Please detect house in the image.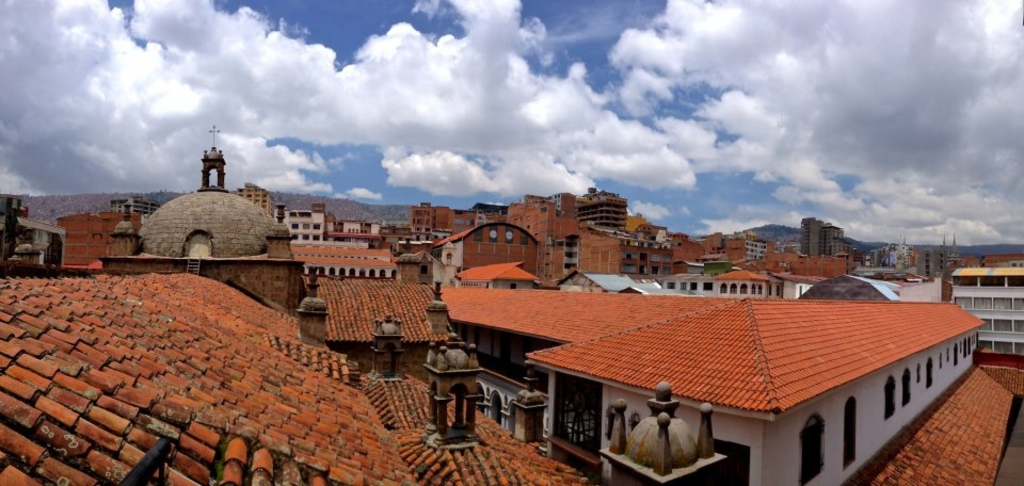
(x1=0, y1=119, x2=602, y2=485).
